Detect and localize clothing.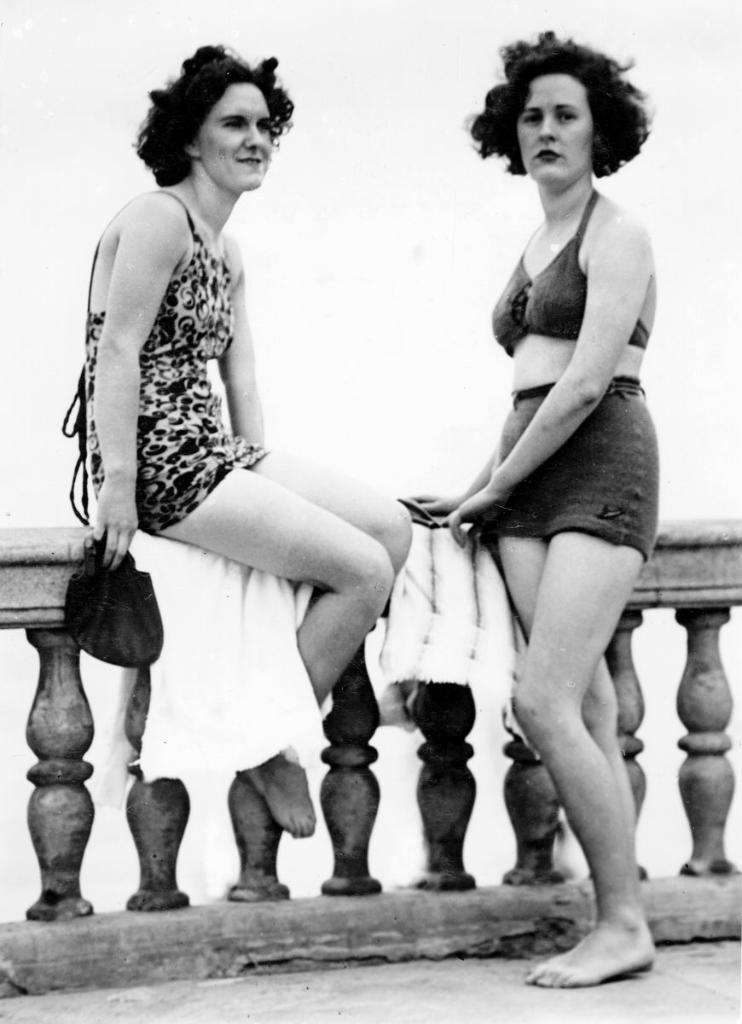
Localized at [65, 188, 273, 544].
